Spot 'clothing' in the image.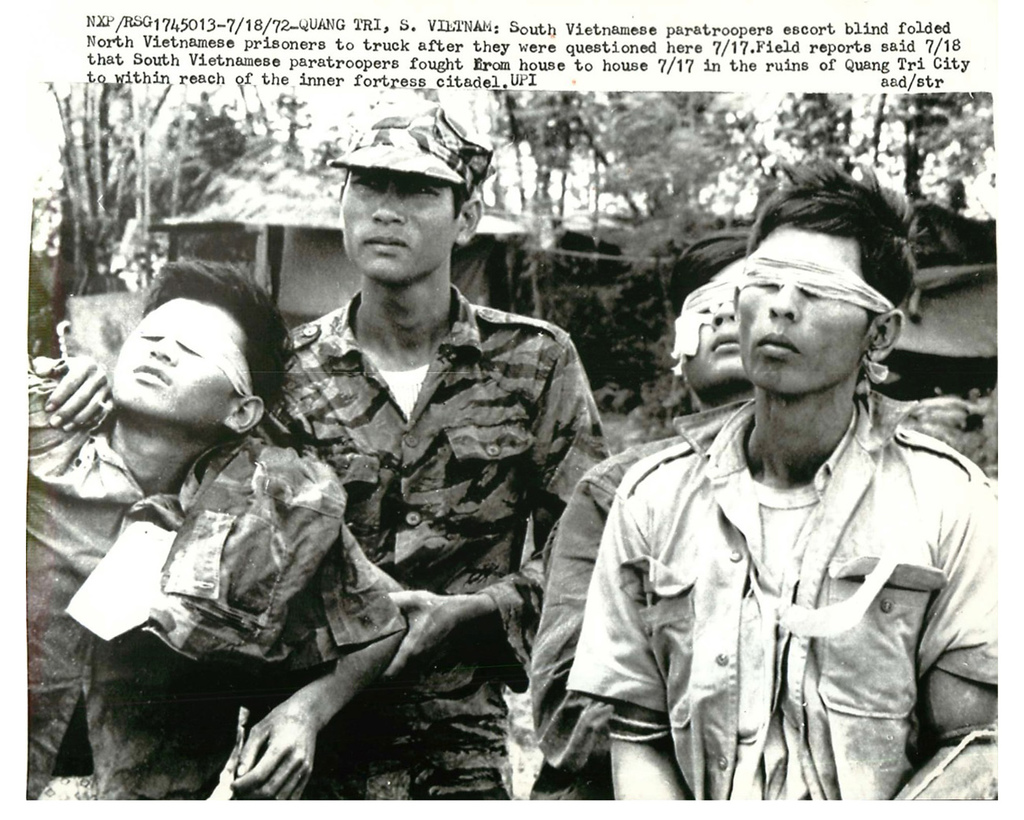
'clothing' found at box=[530, 403, 731, 819].
